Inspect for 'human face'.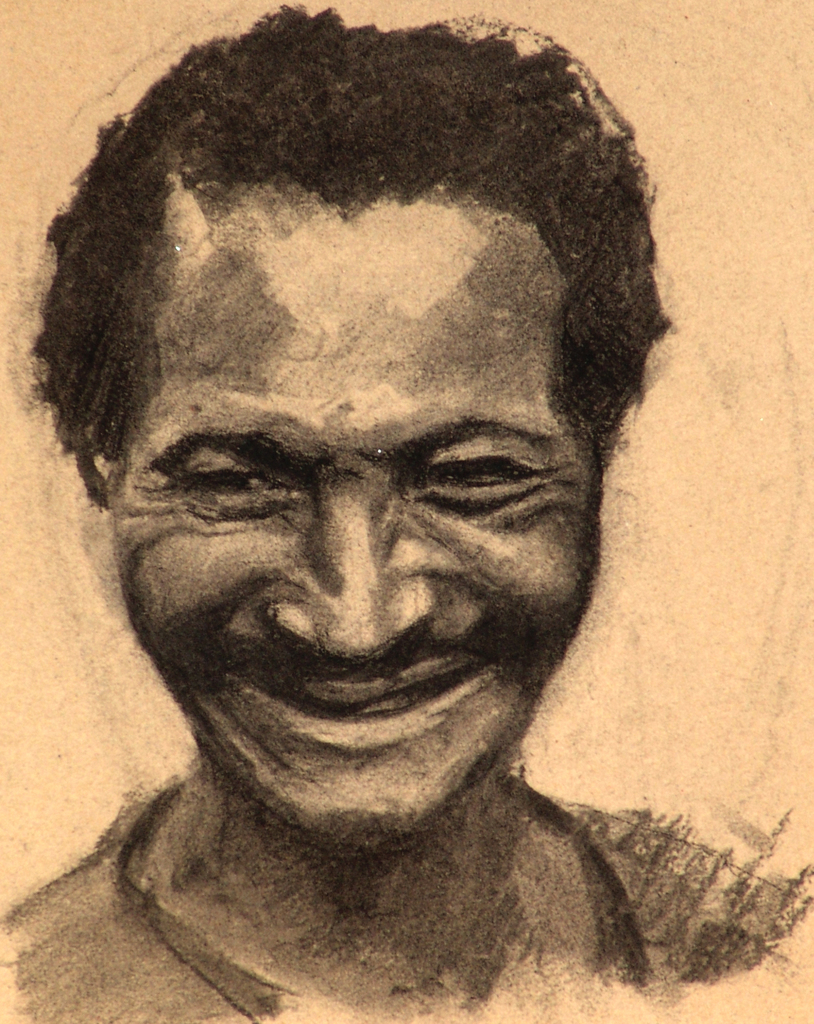
Inspection: box=[111, 183, 605, 848].
